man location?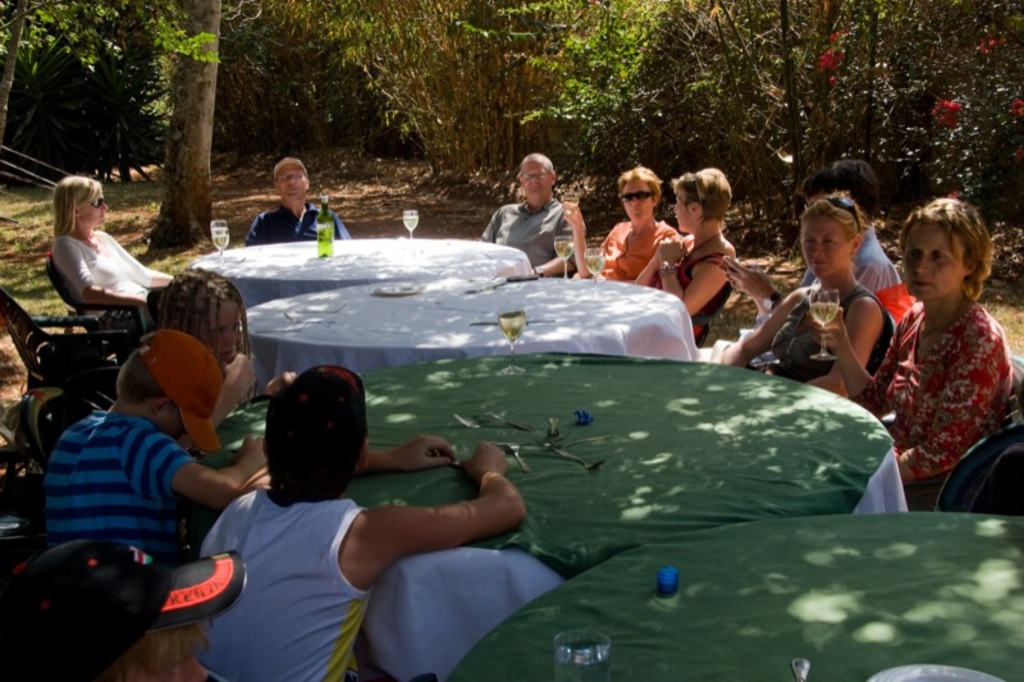
(left=247, top=157, right=355, bottom=248)
